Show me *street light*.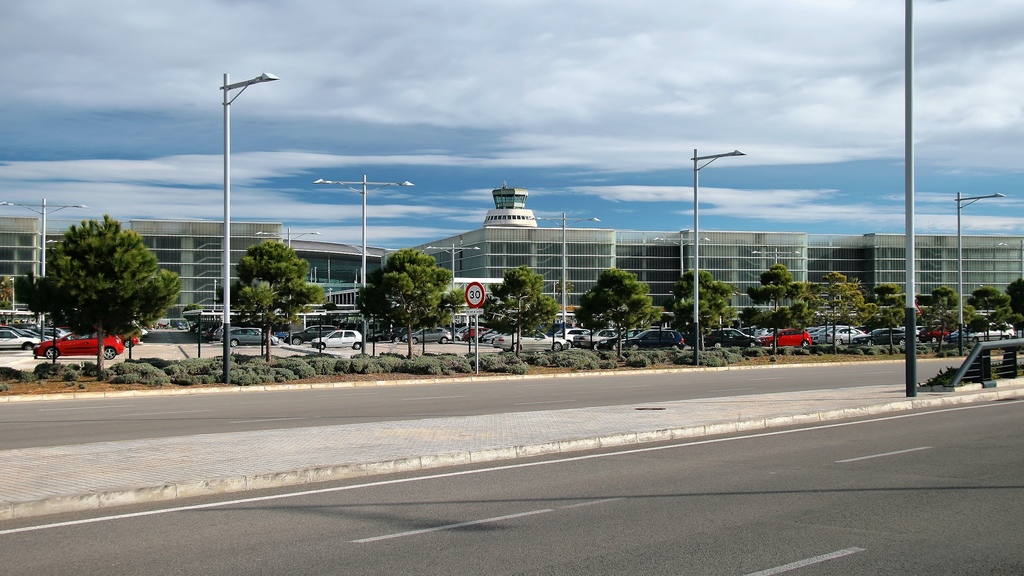
*street light* is here: Rect(511, 296, 527, 349).
